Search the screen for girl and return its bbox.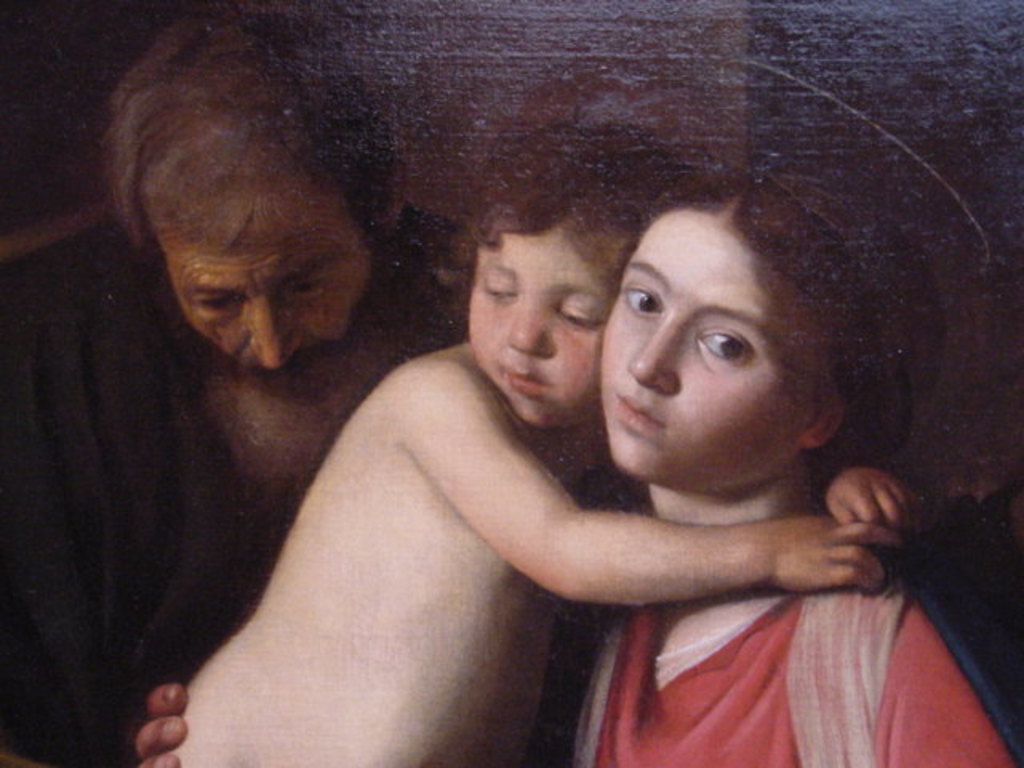
Found: BBox(139, 122, 906, 766).
